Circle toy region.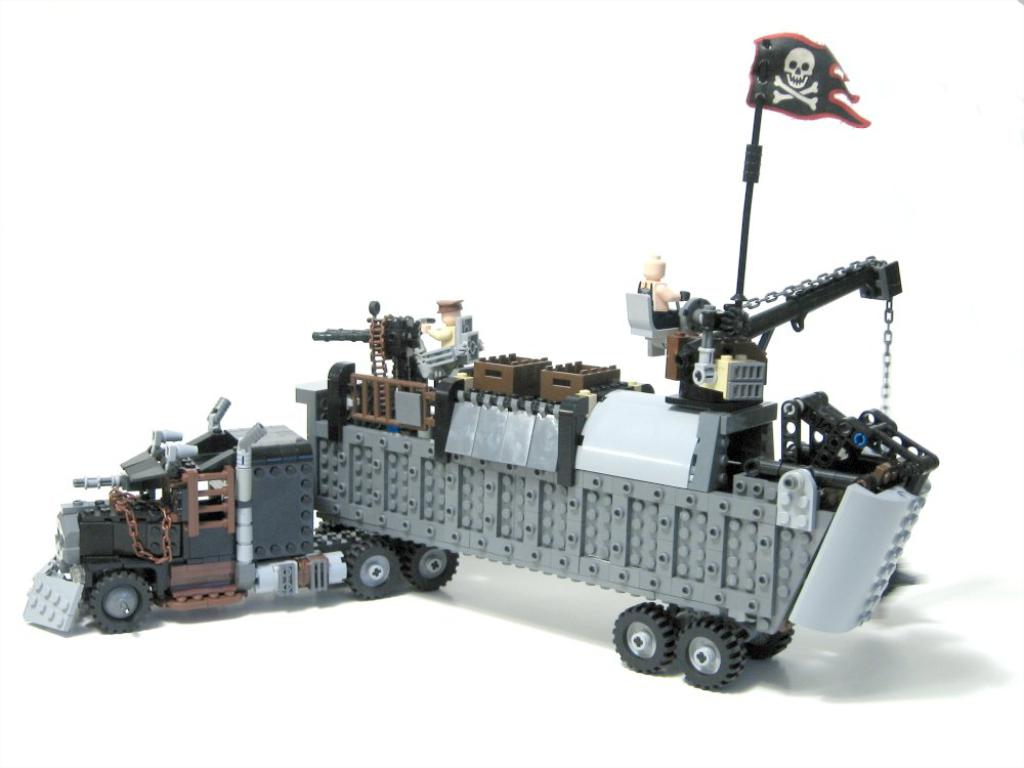
Region: <box>417,293,463,351</box>.
